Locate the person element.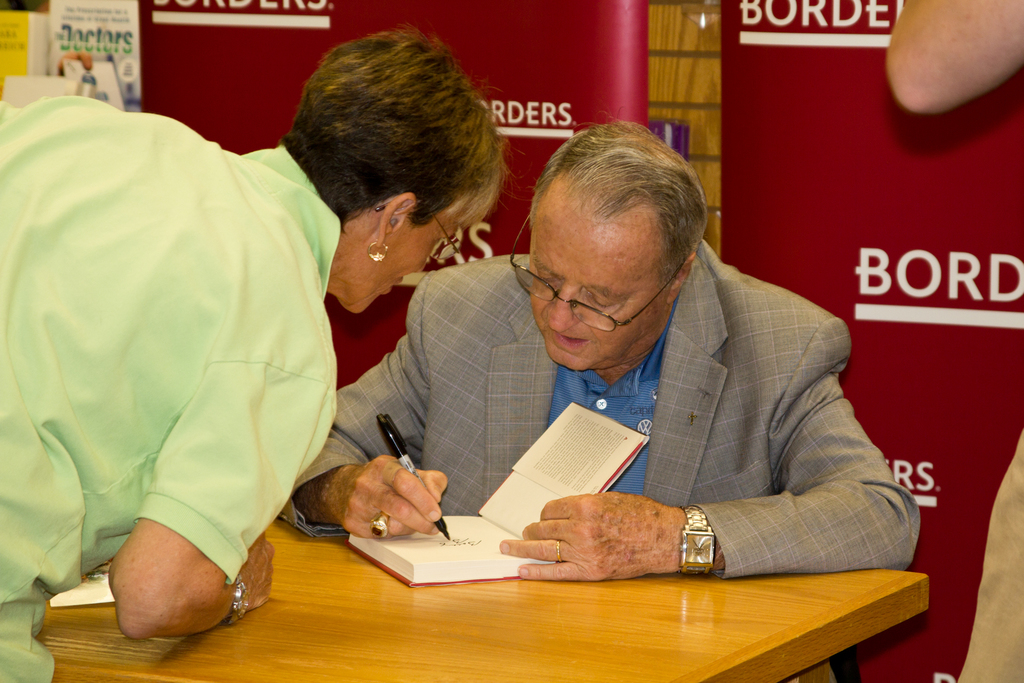
Element bbox: x1=372, y1=104, x2=892, y2=619.
